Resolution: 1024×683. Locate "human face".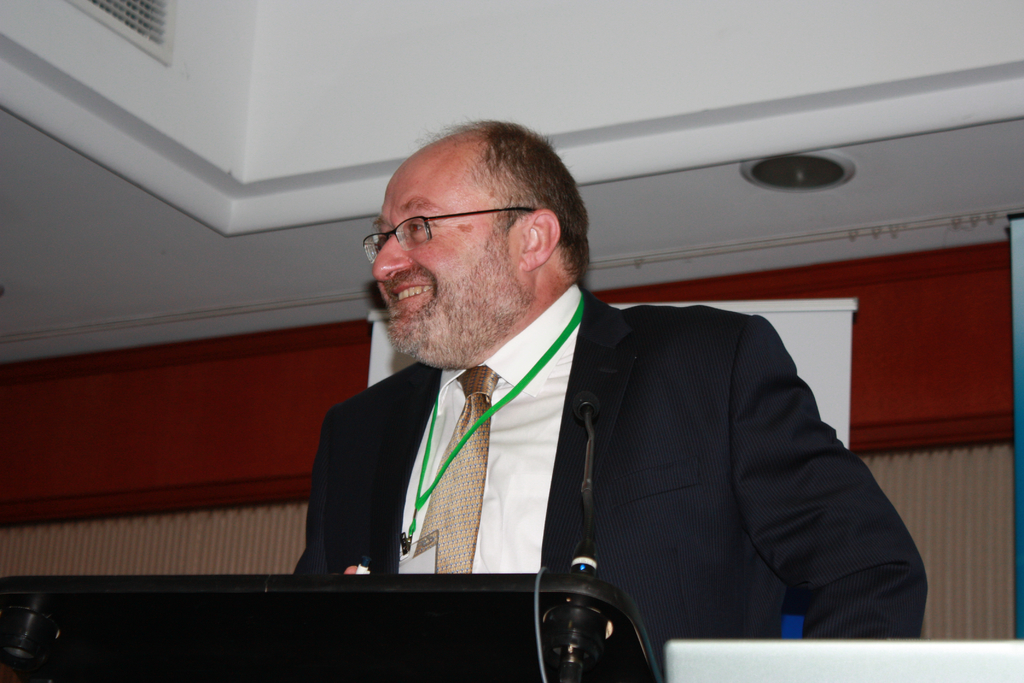
372:149:518:356.
